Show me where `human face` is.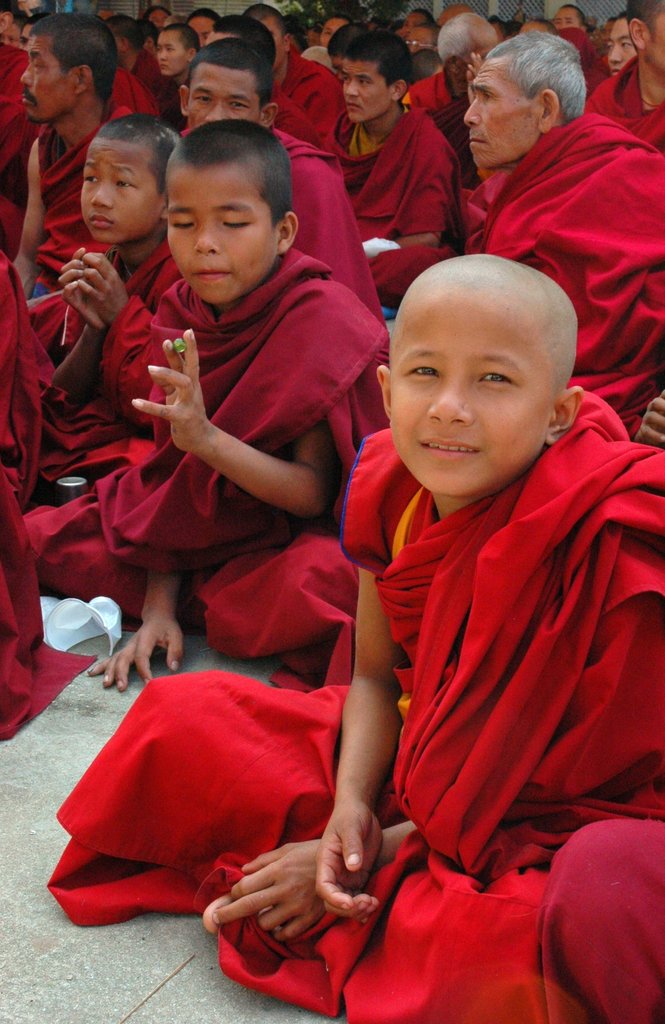
`human face` is at Rect(180, 60, 259, 123).
